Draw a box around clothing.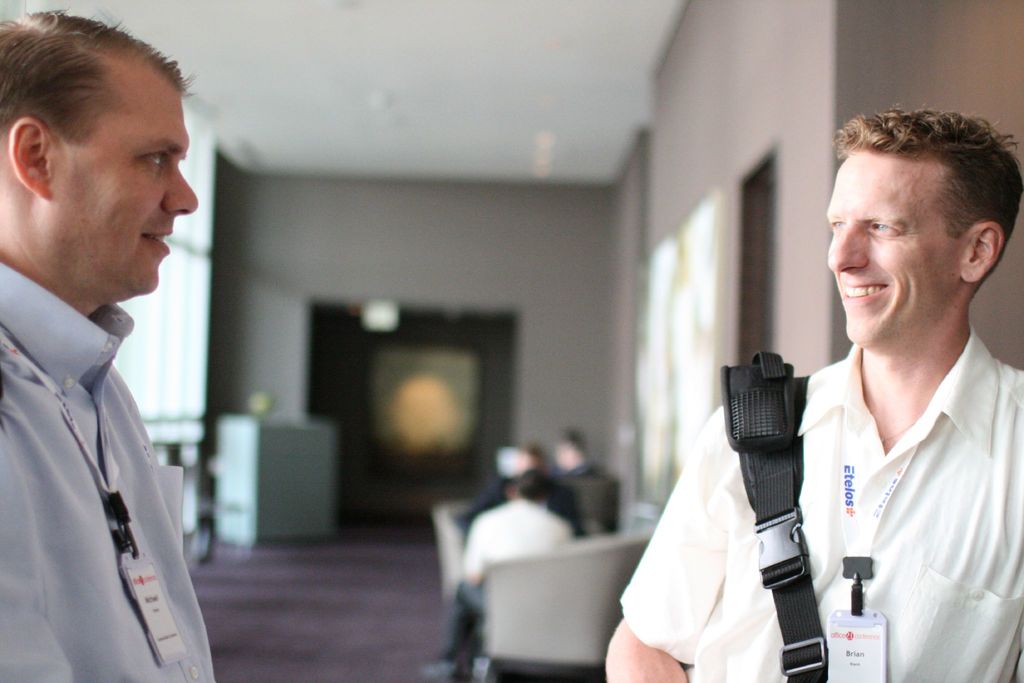
(461,500,574,603).
